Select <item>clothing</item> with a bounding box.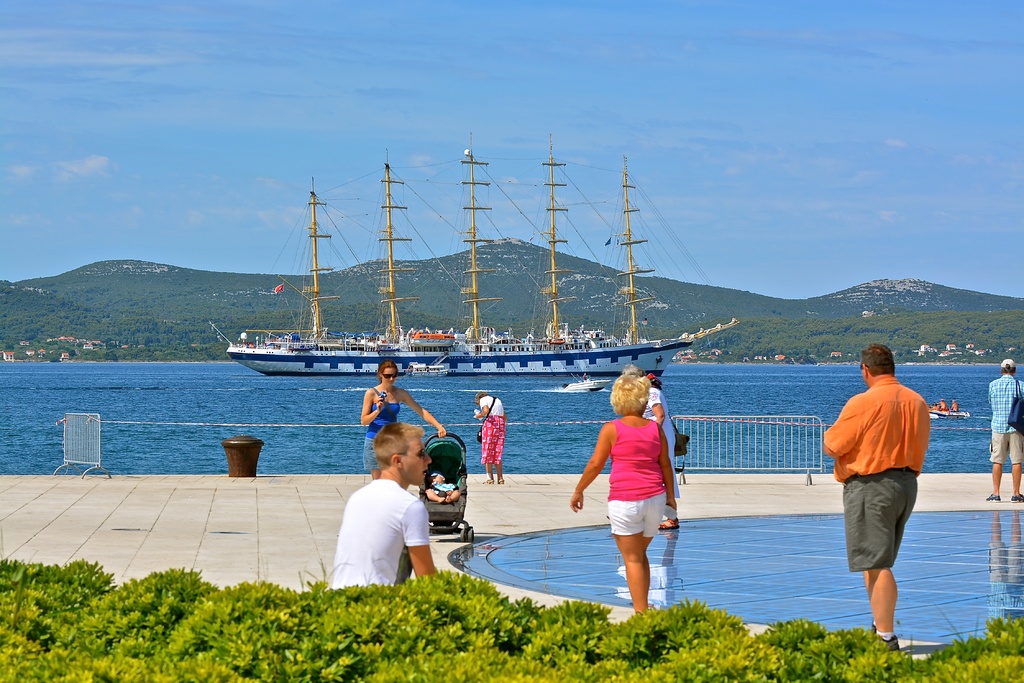
left=988, top=373, right=1023, bottom=473.
